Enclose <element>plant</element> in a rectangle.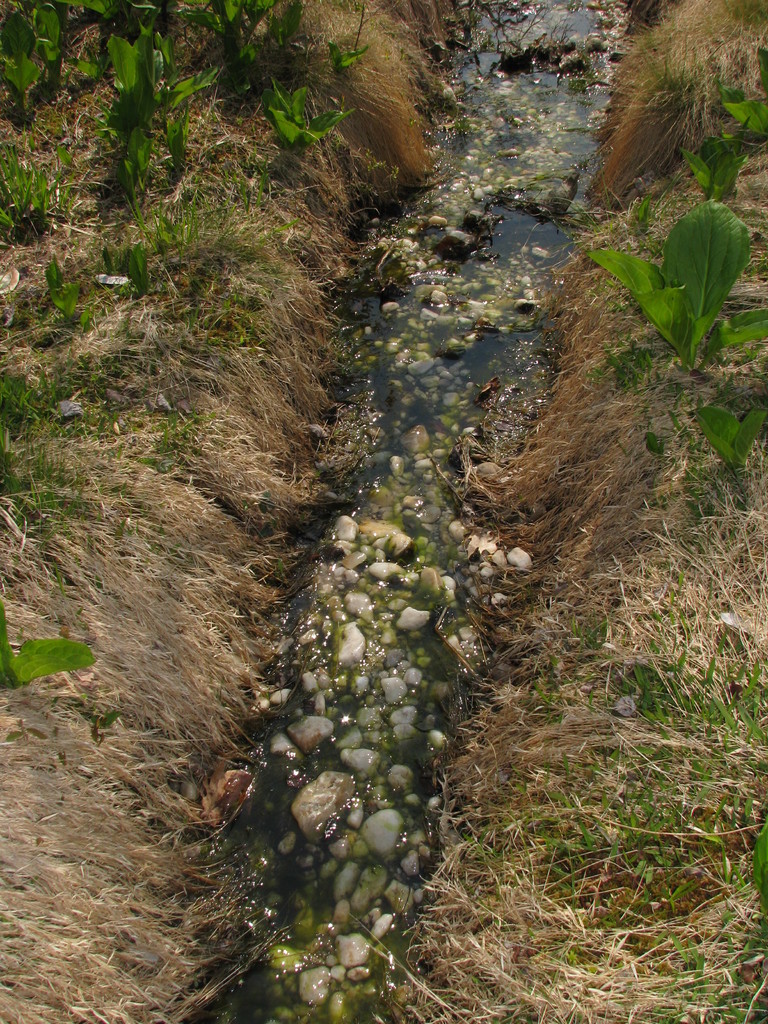
x1=569 y1=625 x2=767 y2=758.
